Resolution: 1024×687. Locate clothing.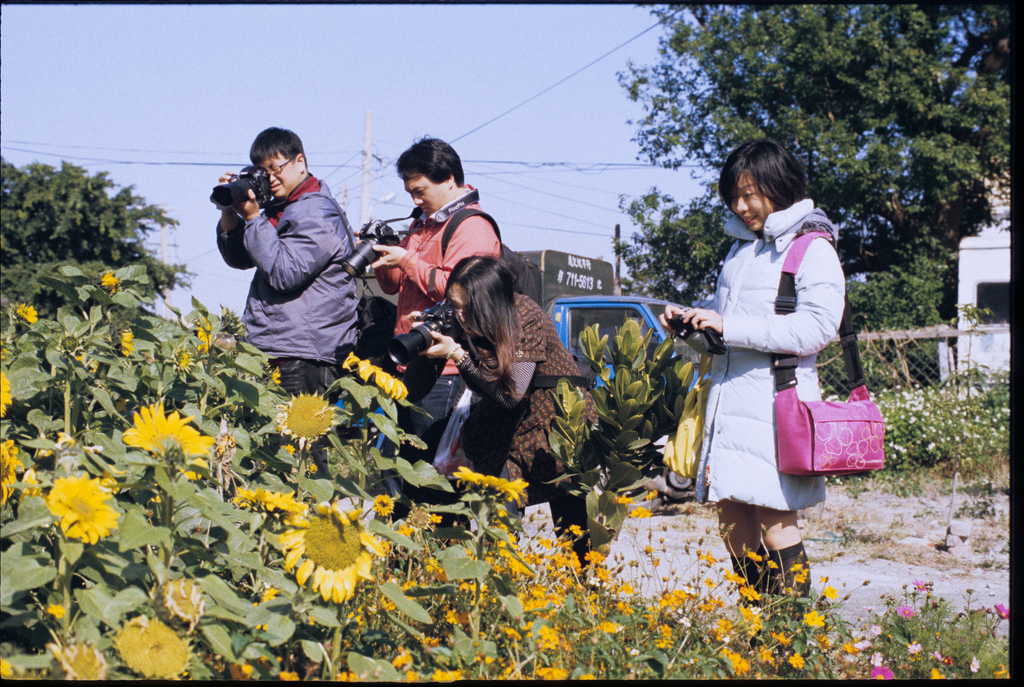
{"x1": 211, "y1": 164, "x2": 362, "y2": 414}.
